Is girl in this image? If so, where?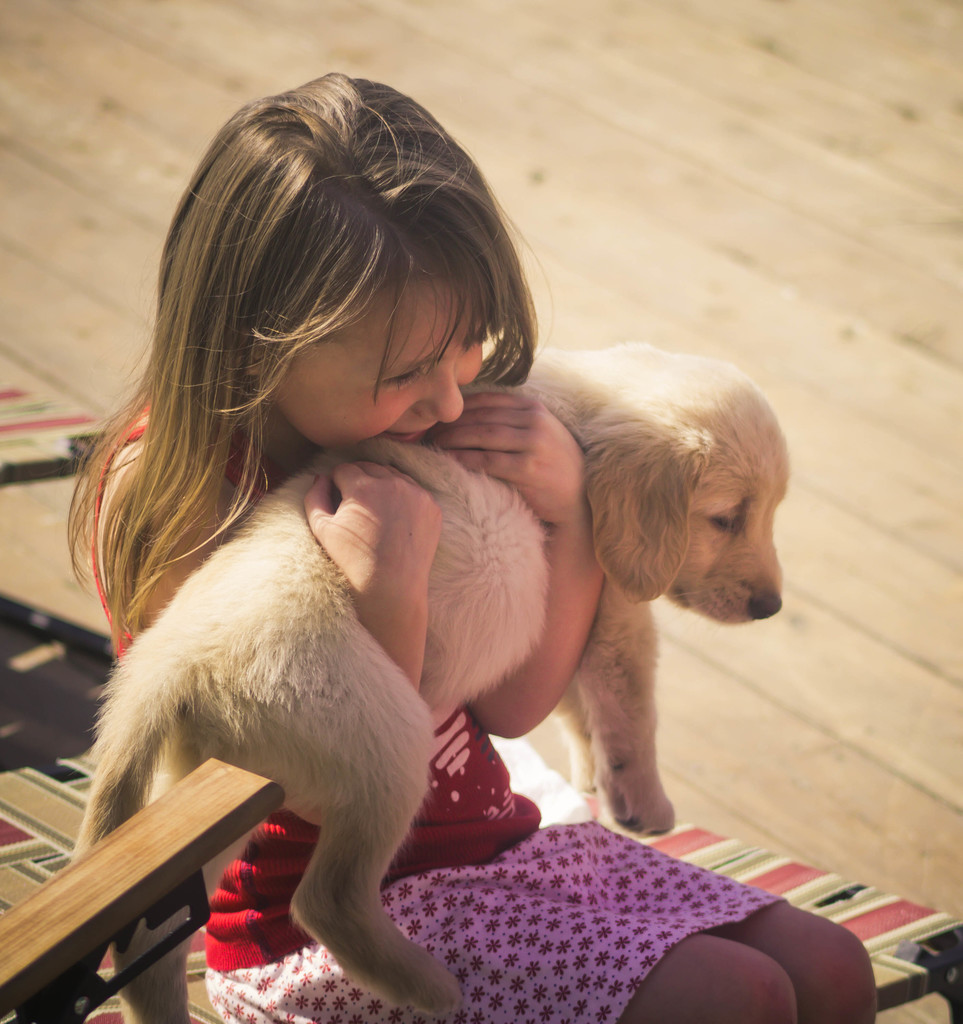
Yes, at bbox(67, 80, 873, 1023).
